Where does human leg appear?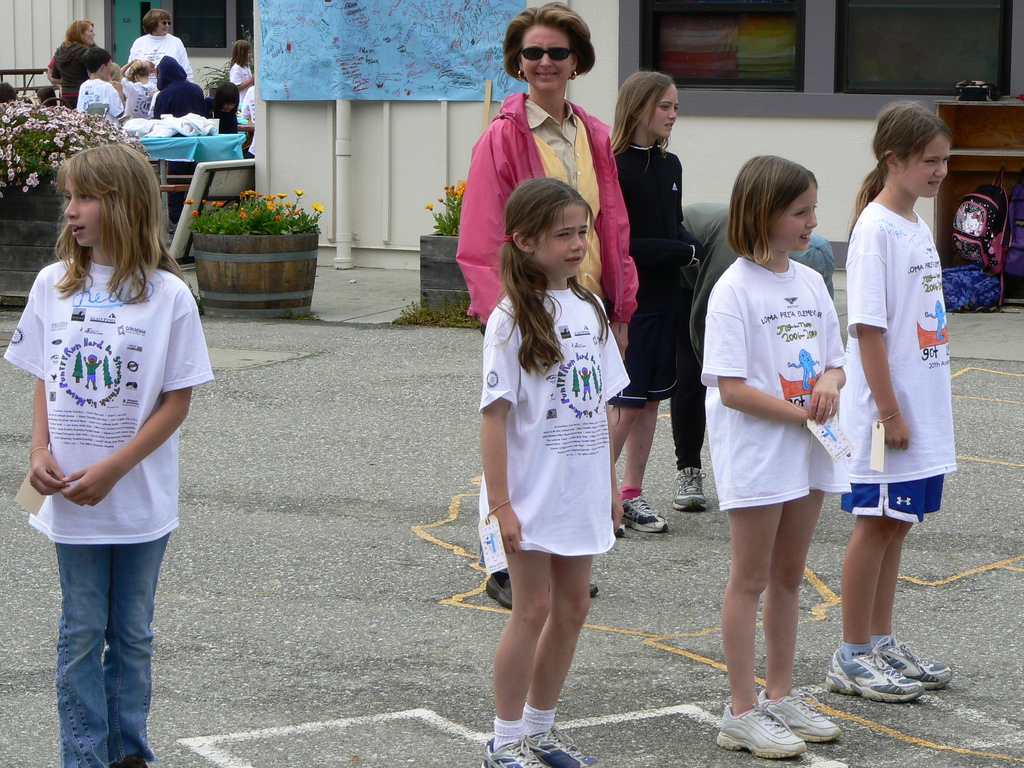
Appears at bbox=[669, 368, 705, 508].
